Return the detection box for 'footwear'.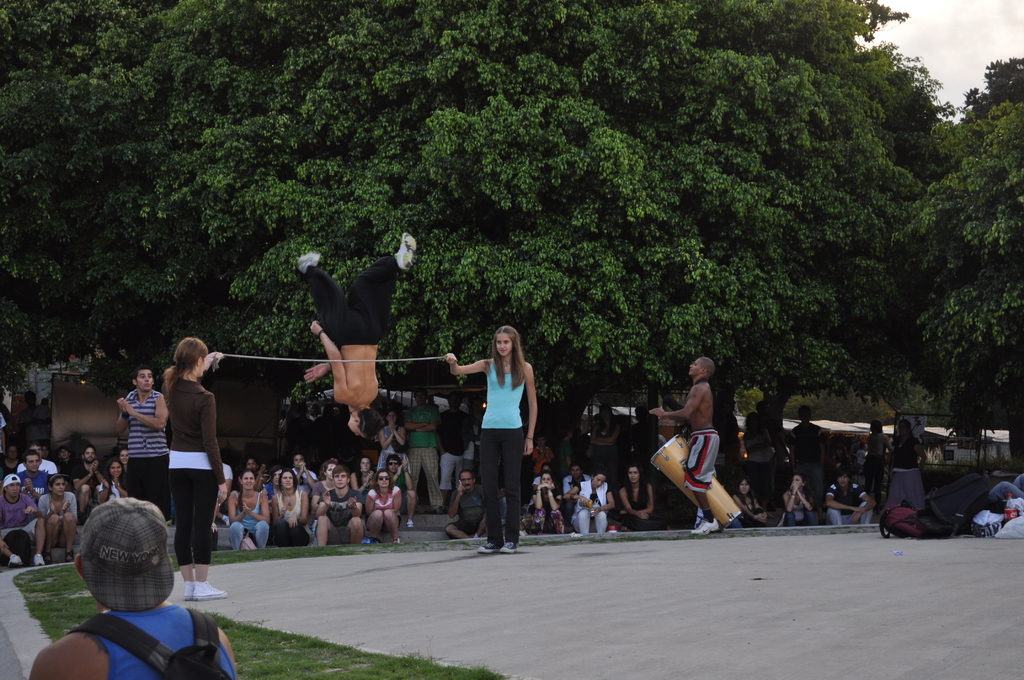
(x1=693, y1=518, x2=722, y2=539).
